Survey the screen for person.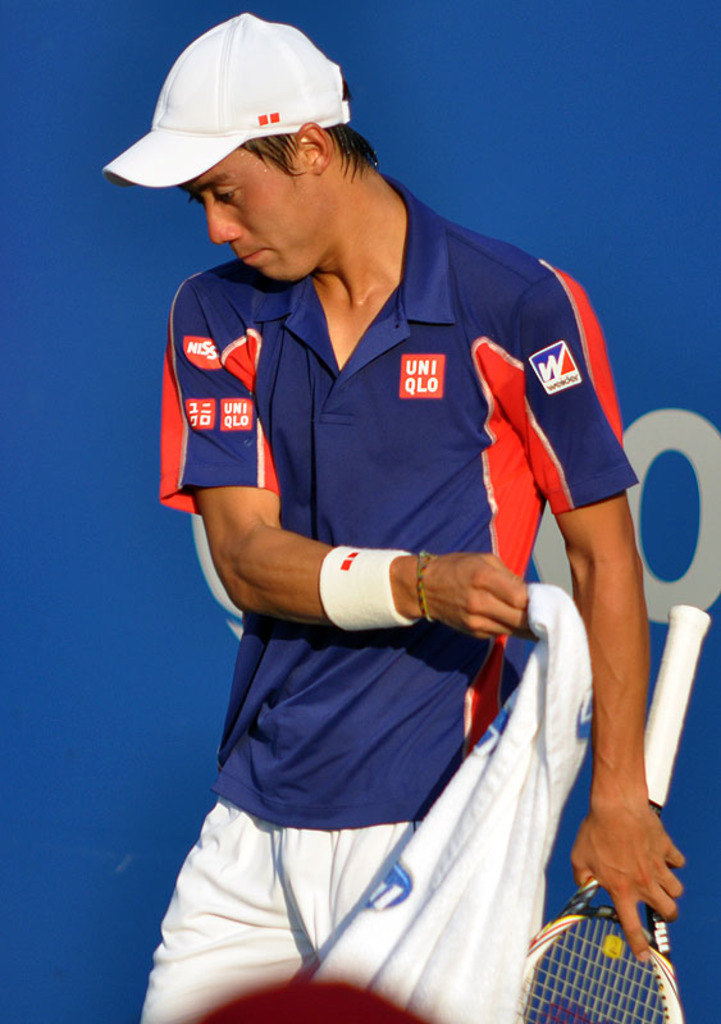
Survey found: (x1=101, y1=9, x2=686, y2=1023).
